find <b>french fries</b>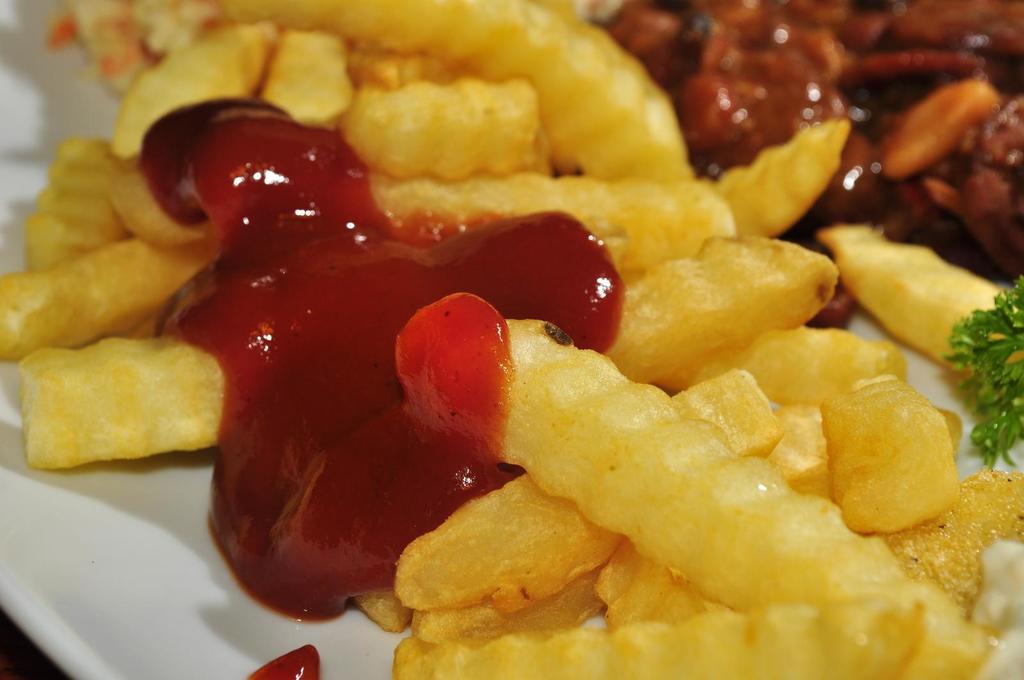
detection(388, 377, 783, 631)
